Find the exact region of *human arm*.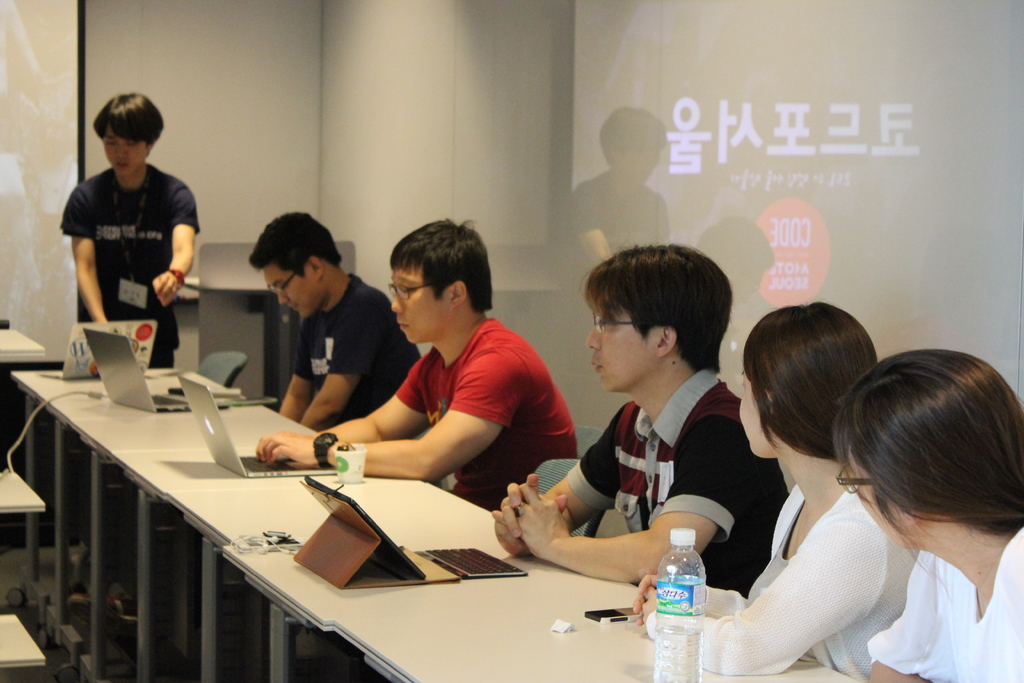
Exact region: rect(632, 497, 788, 614).
